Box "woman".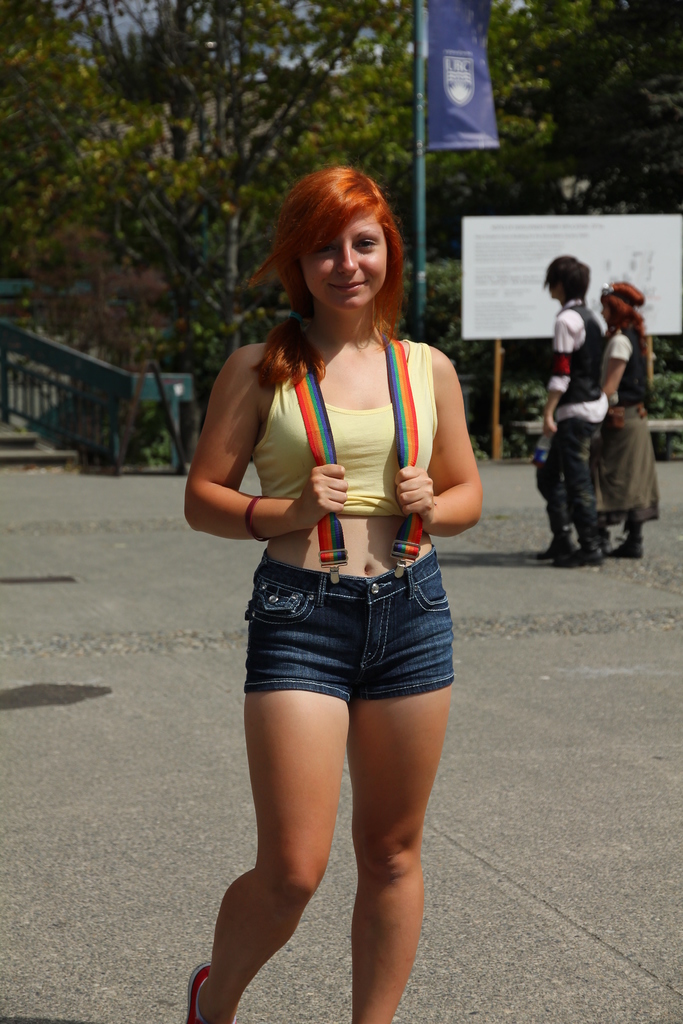
x1=179 y1=146 x2=499 y2=1023.
